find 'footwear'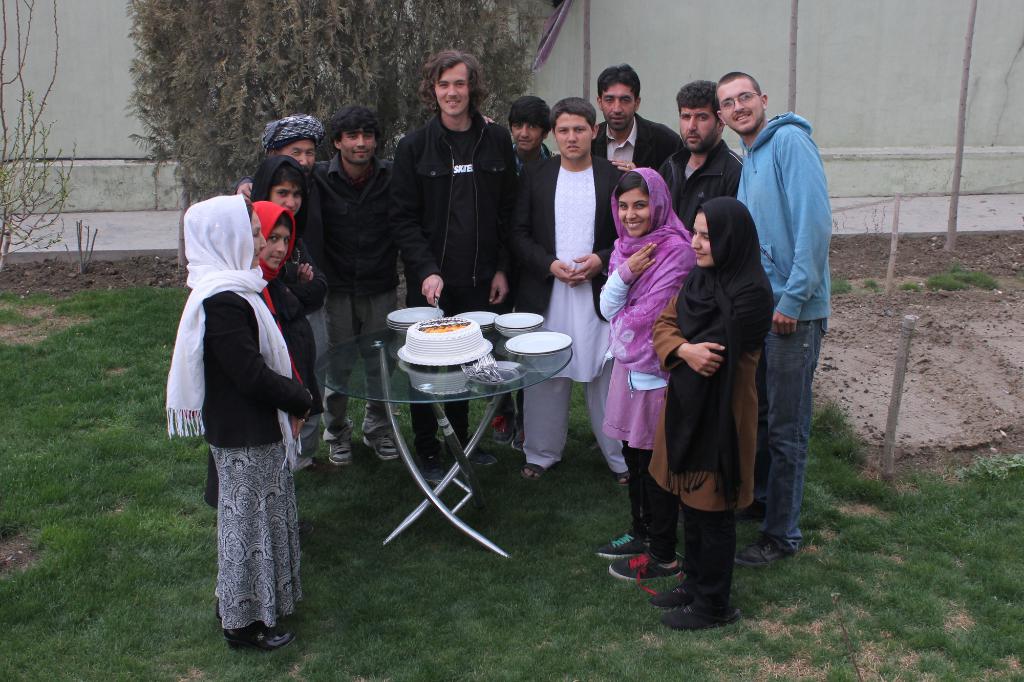
Rect(660, 578, 692, 605)
